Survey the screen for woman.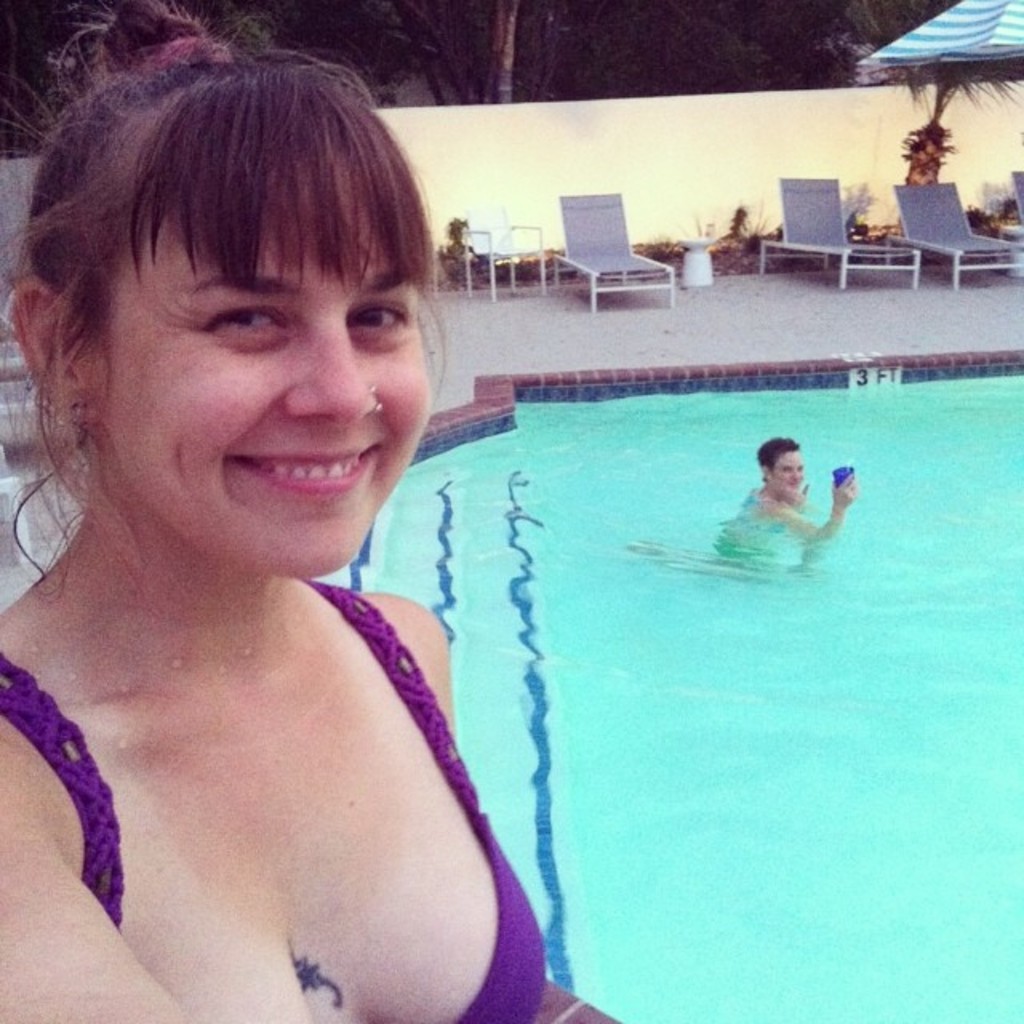
Survey found: {"x1": 643, "y1": 434, "x2": 856, "y2": 578}.
